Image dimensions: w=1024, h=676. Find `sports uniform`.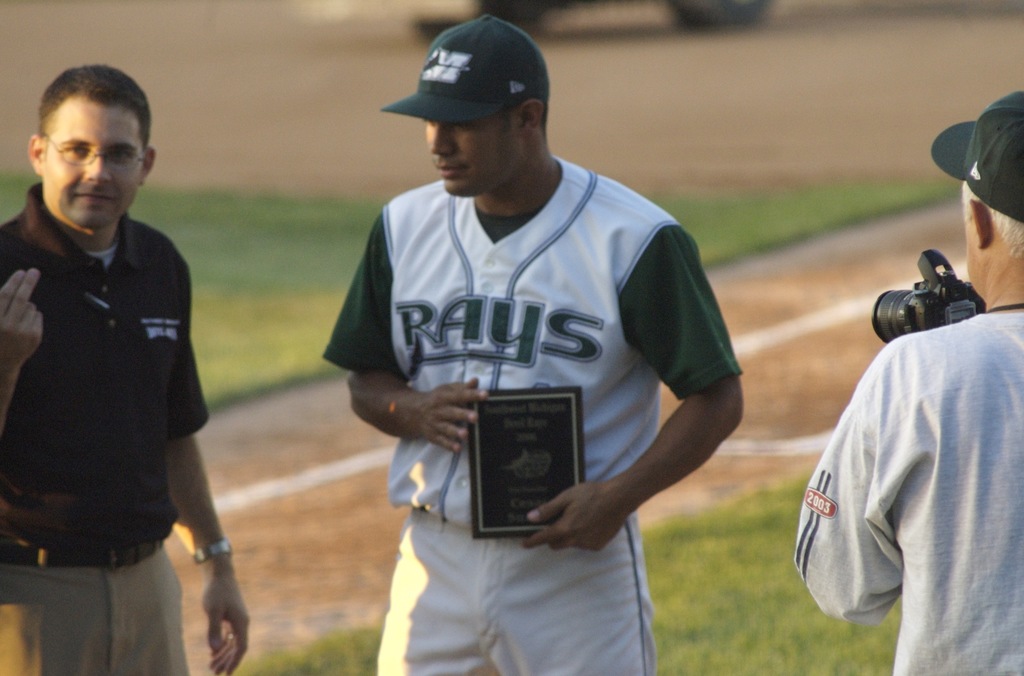
326 18 741 675.
